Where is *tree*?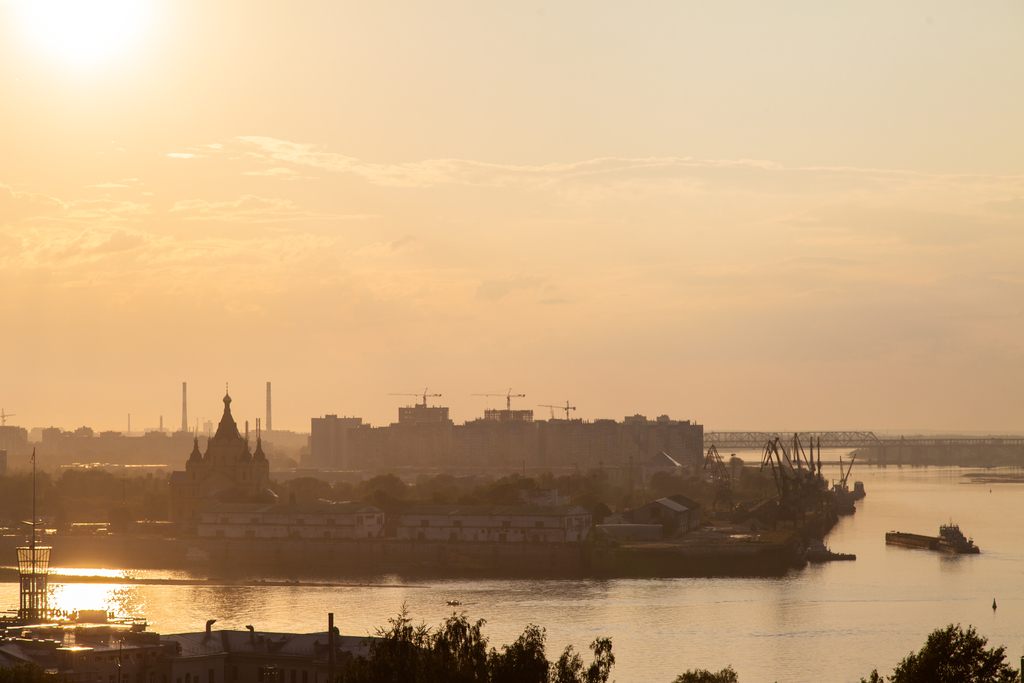
<bbox>662, 664, 740, 682</bbox>.
